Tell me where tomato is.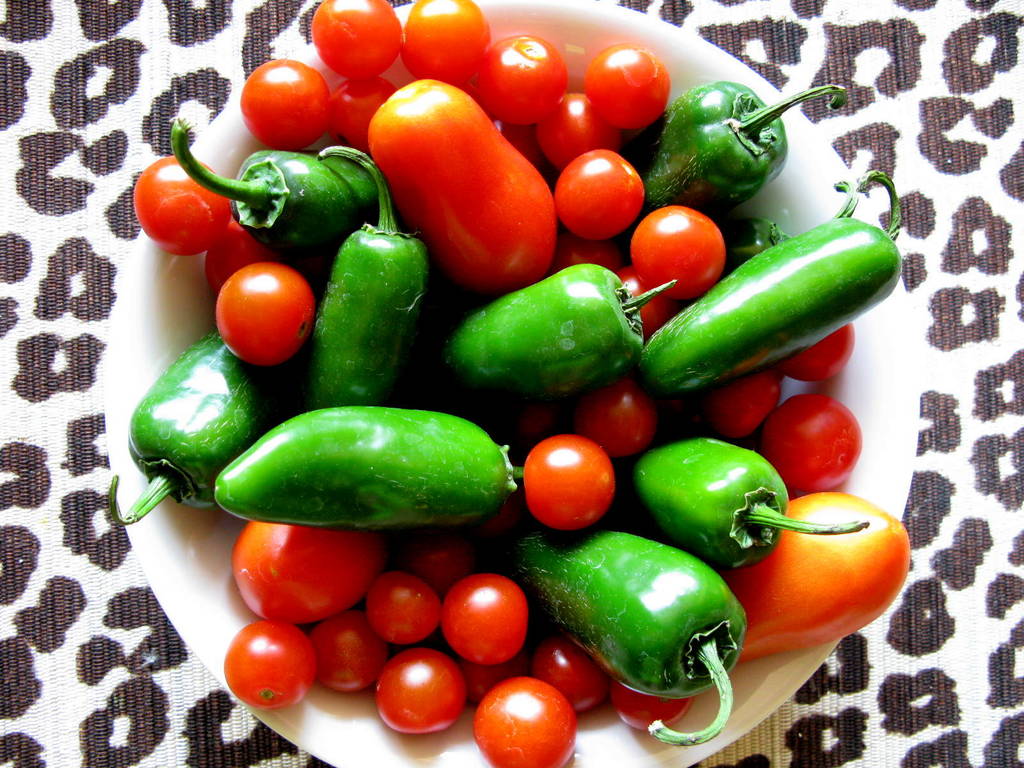
tomato is at select_region(631, 193, 724, 289).
